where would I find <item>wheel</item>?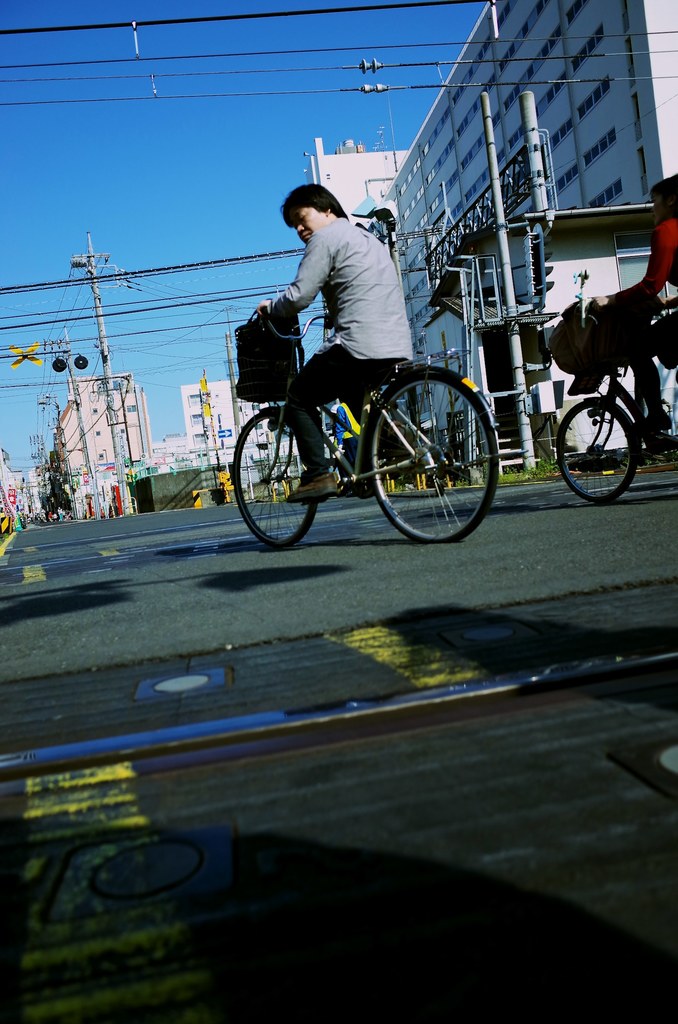
At box=[367, 349, 497, 523].
